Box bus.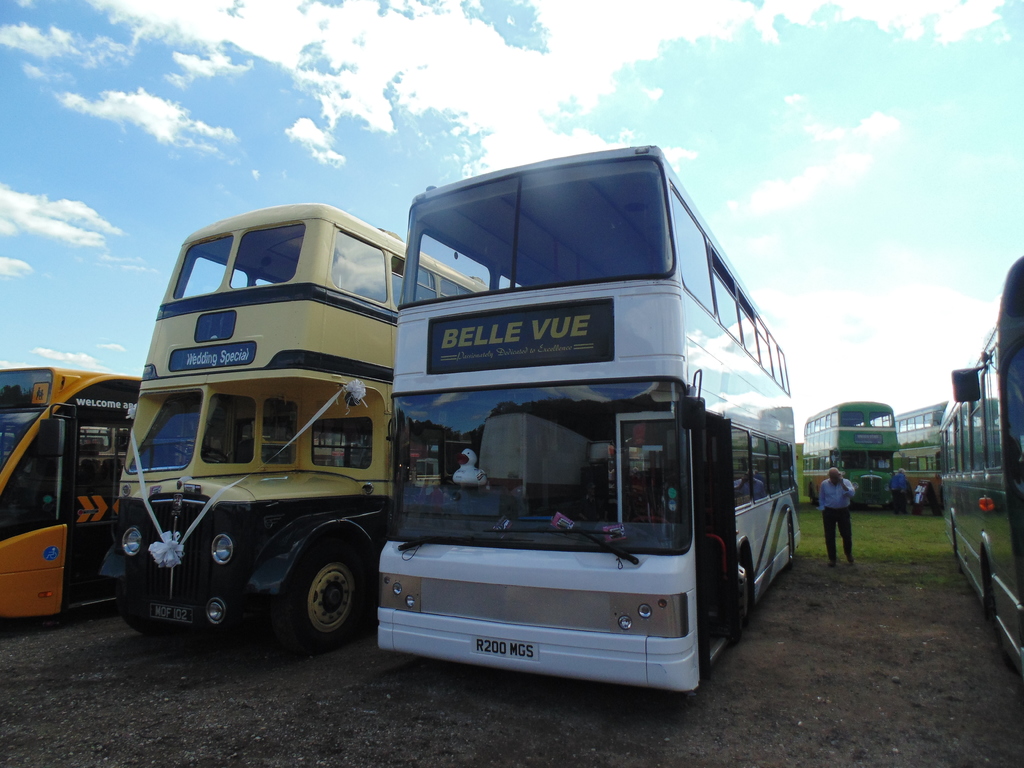
bbox=[897, 399, 943, 502].
